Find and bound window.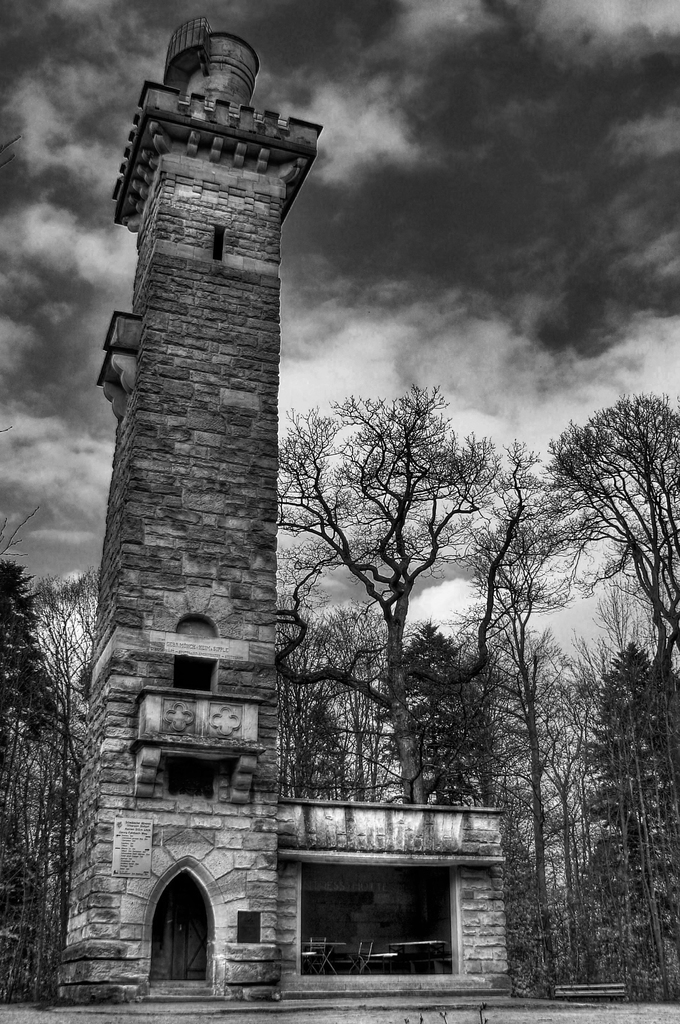
Bound: (176,616,219,641).
